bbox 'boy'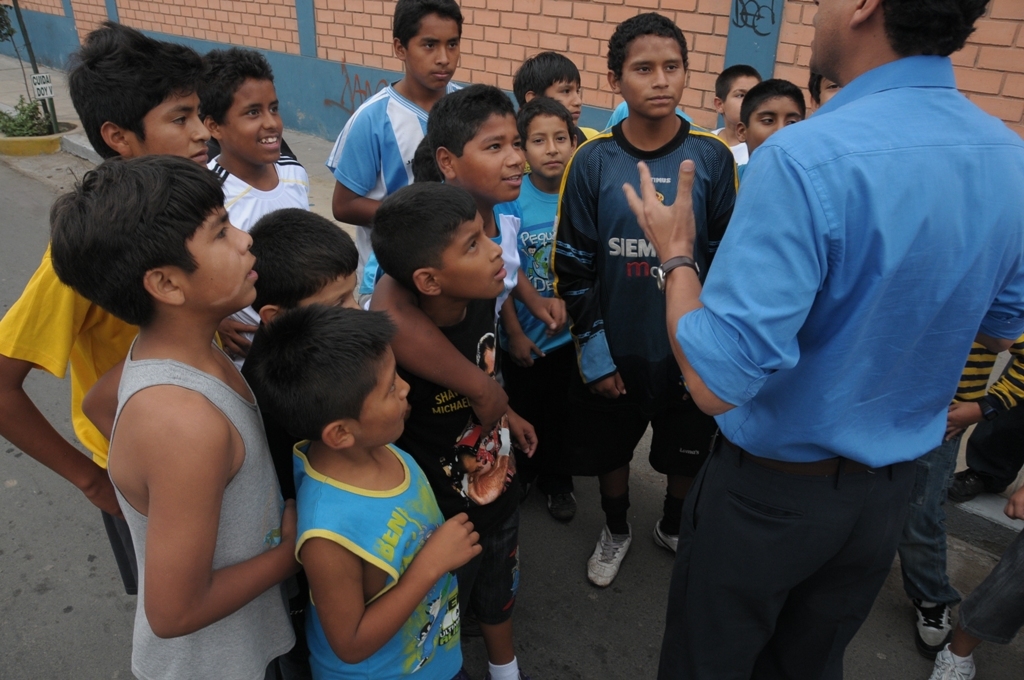
(47, 147, 311, 679)
